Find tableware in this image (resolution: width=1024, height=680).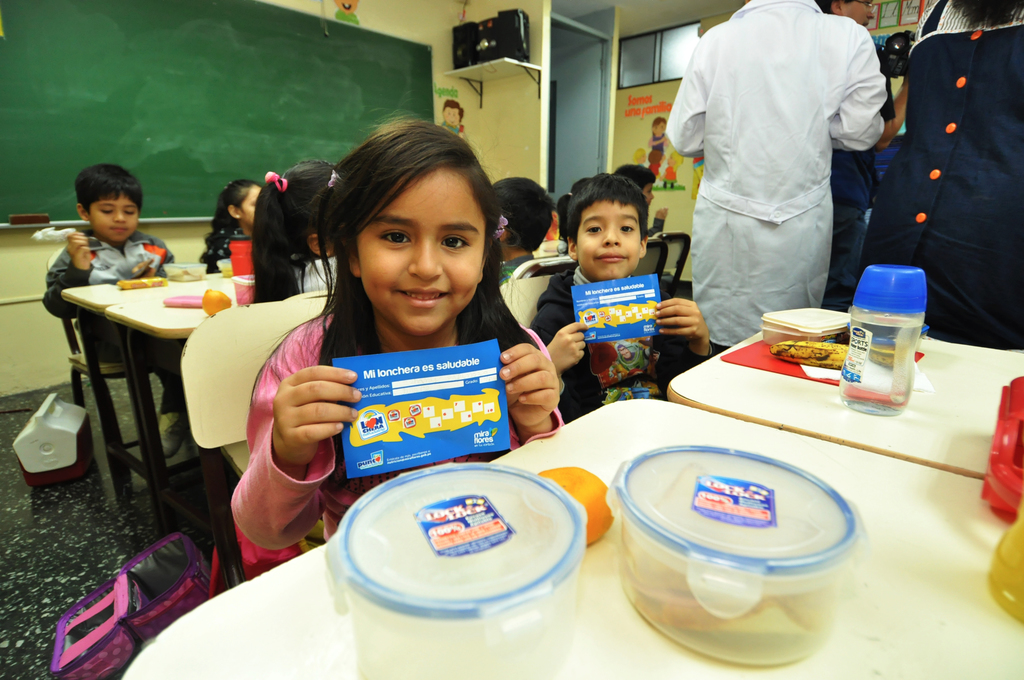
detection(760, 307, 846, 348).
